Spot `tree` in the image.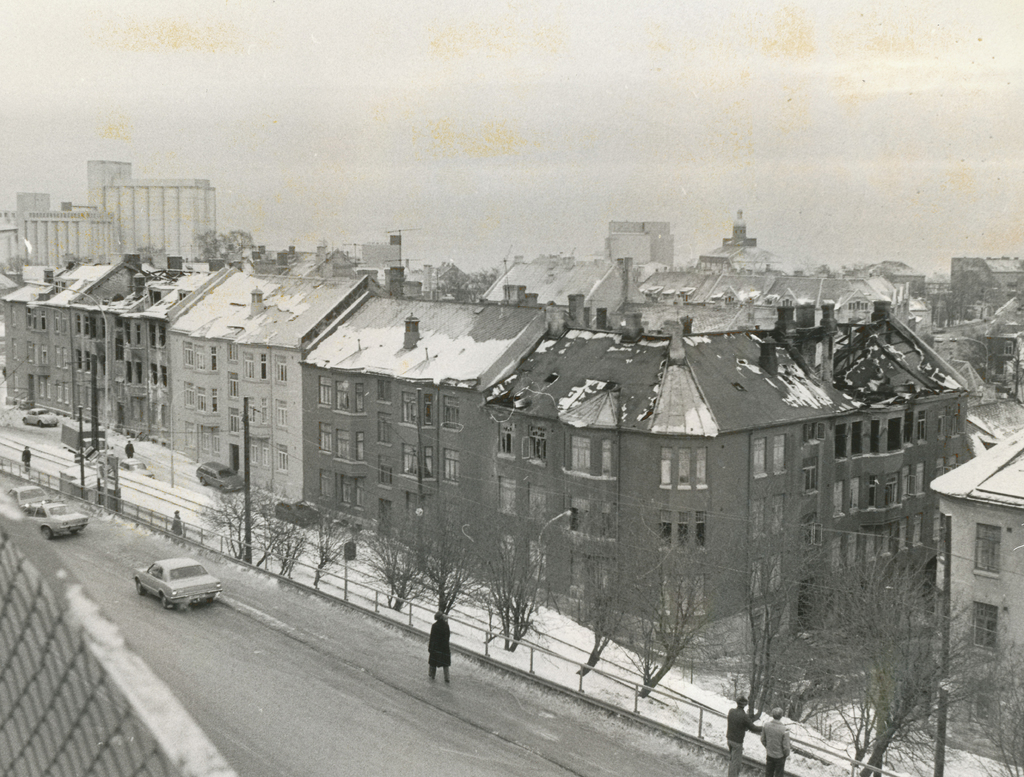
`tree` found at (194, 465, 285, 559).
